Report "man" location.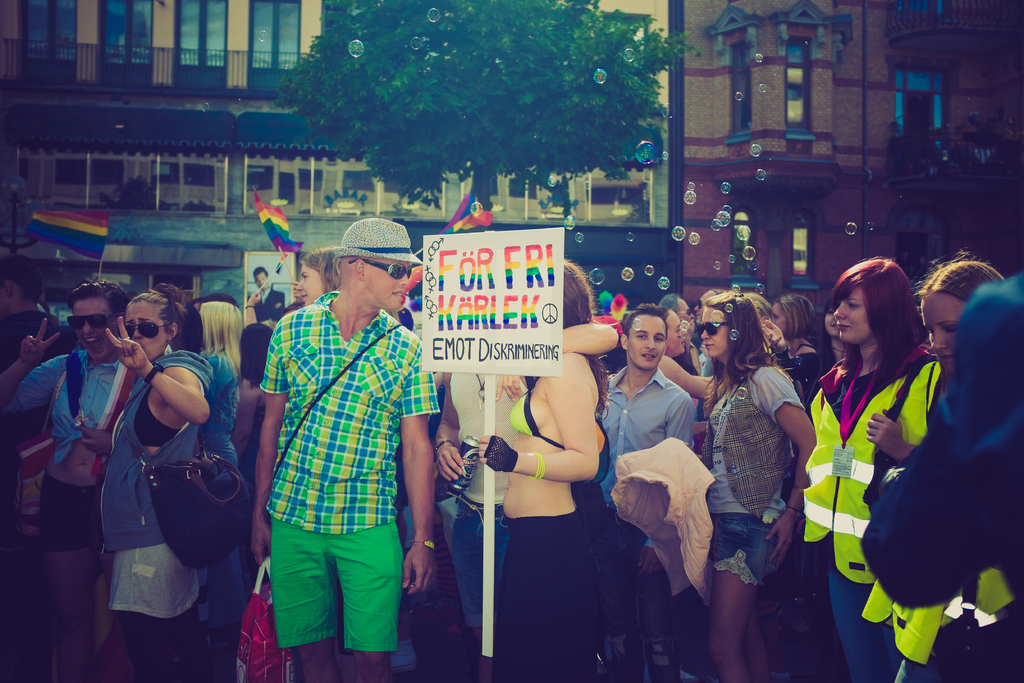
Report: locate(0, 257, 79, 370).
